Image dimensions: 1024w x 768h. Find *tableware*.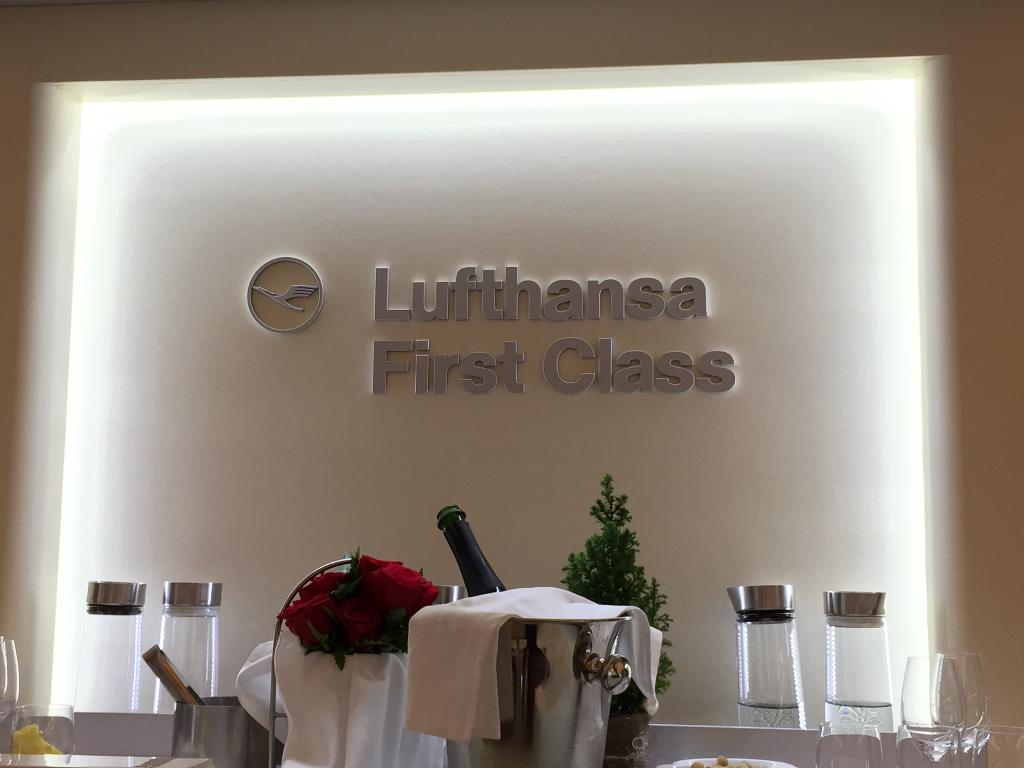
pyautogui.locateOnScreen(823, 589, 880, 735).
